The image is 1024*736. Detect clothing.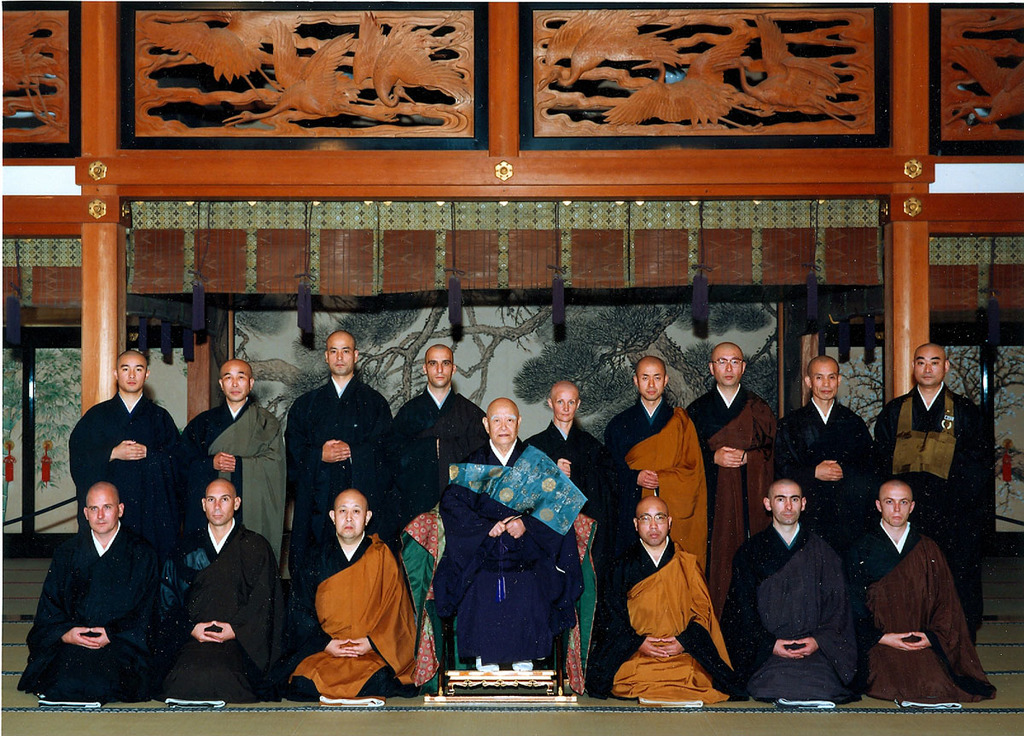
Detection: box=[438, 442, 605, 673].
